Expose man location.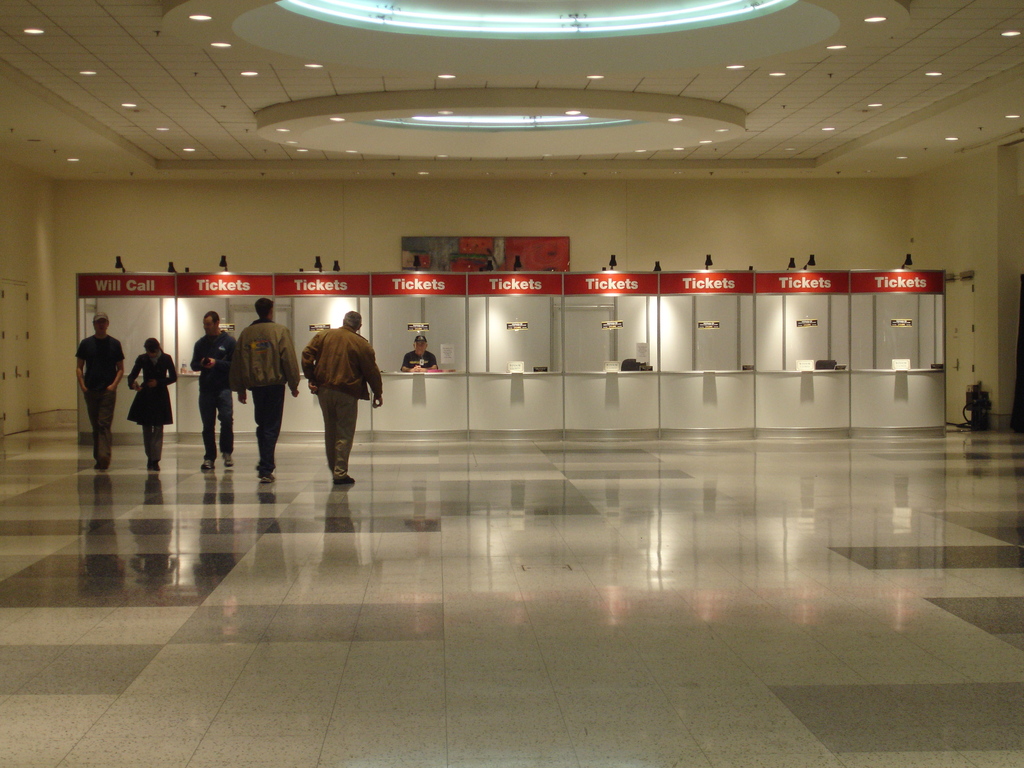
Exposed at <box>190,314,235,468</box>.
